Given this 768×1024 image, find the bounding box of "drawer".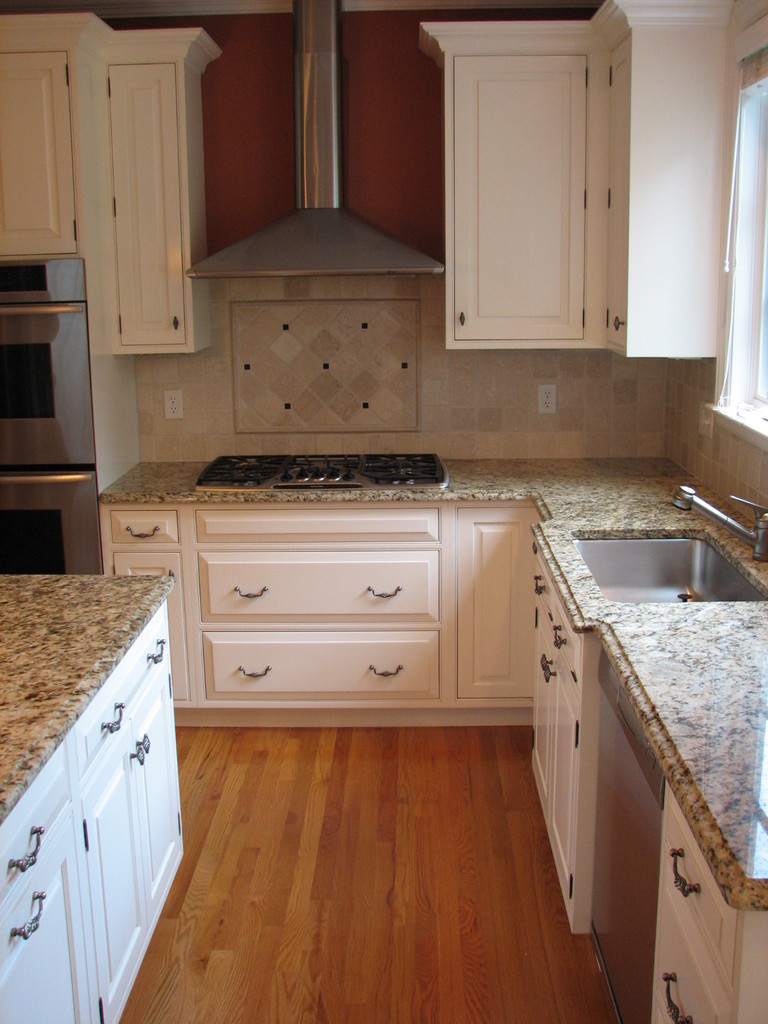
box=[110, 514, 186, 548].
